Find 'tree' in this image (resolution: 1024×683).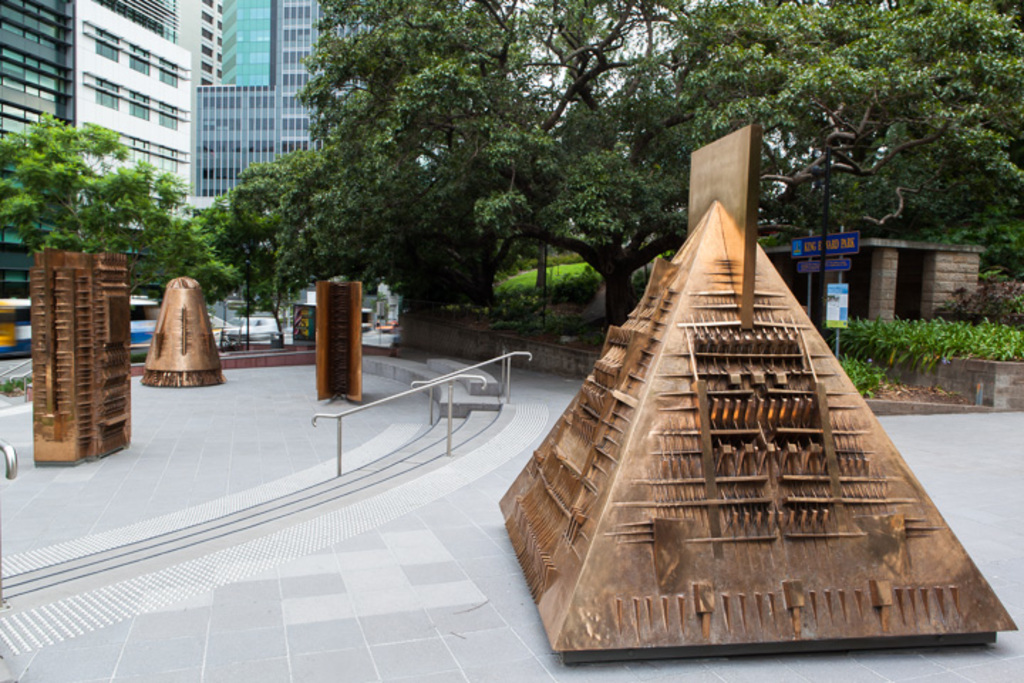
[3,115,198,270].
